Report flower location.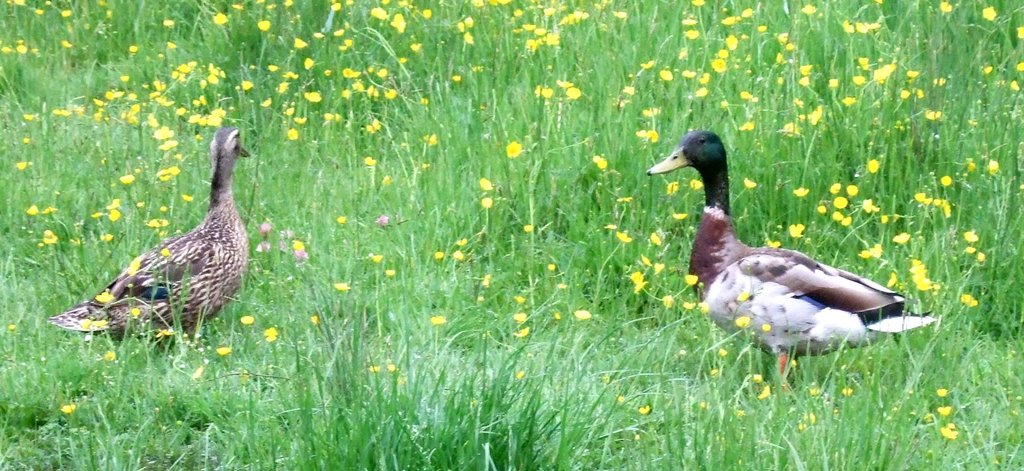
Report: left=515, top=324, right=529, bottom=338.
